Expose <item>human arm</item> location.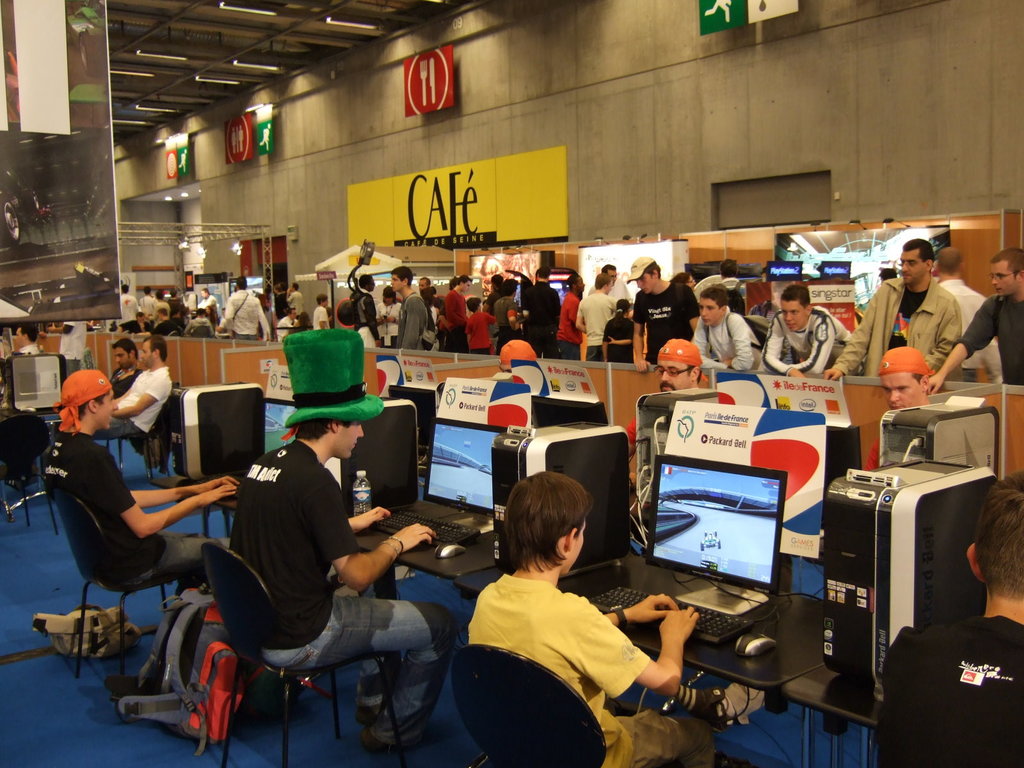
Exposed at bbox=[451, 289, 468, 319].
